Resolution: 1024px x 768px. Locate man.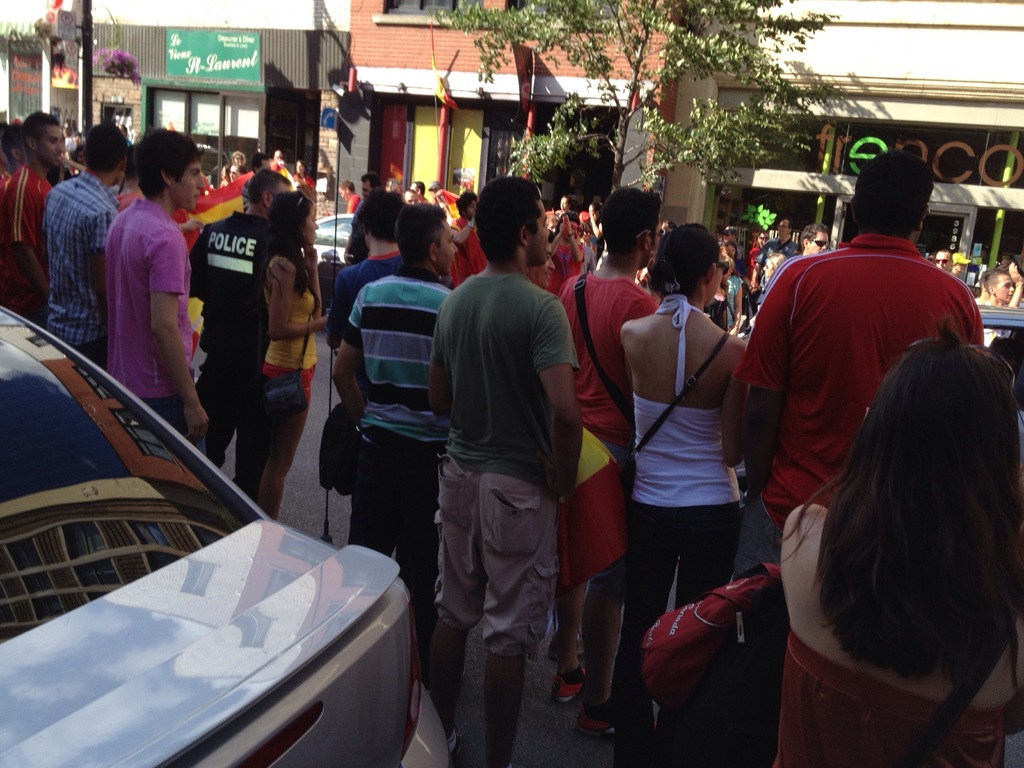
(556,186,664,742).
